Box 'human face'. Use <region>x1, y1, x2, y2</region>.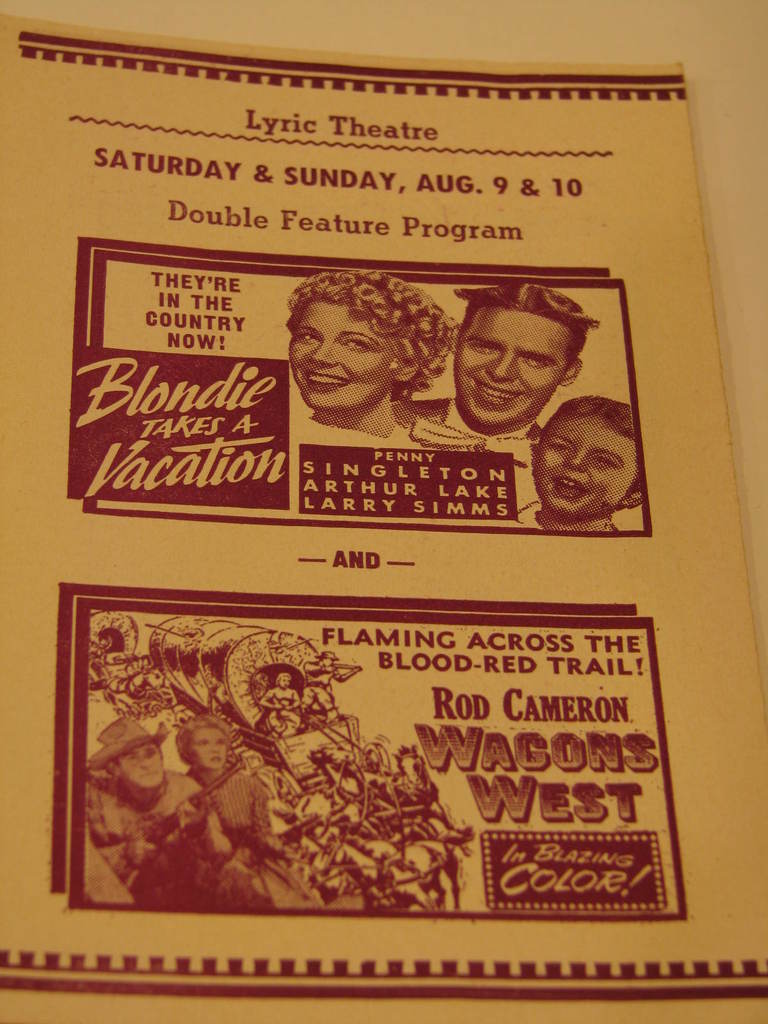
<region>534, 412, 637, 511</region>.
